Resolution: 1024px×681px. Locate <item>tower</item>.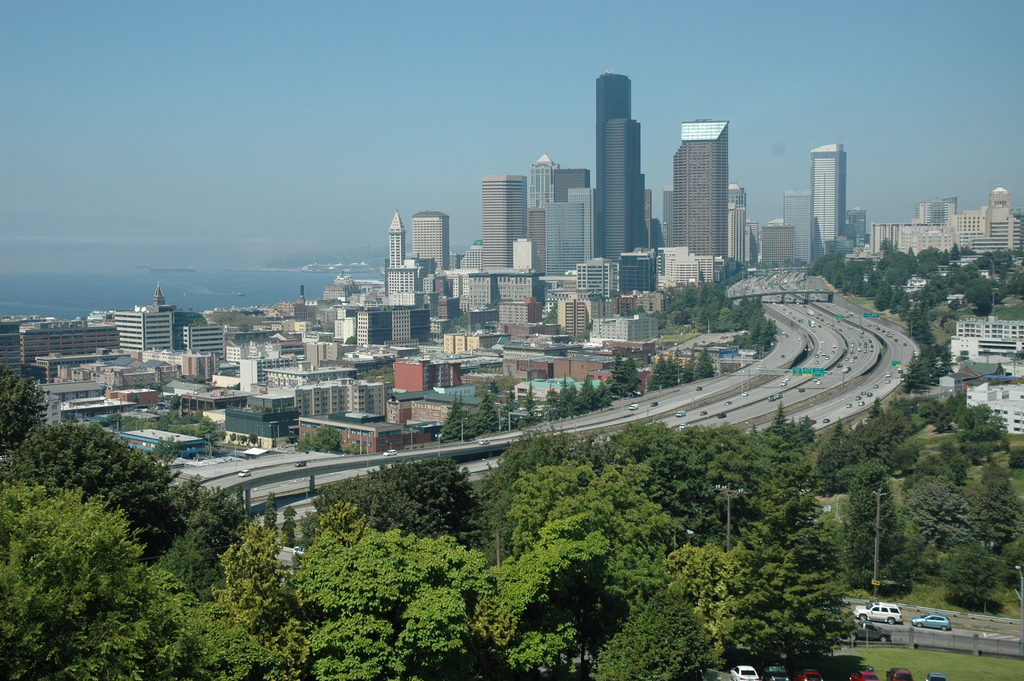
733,185,746,268.
